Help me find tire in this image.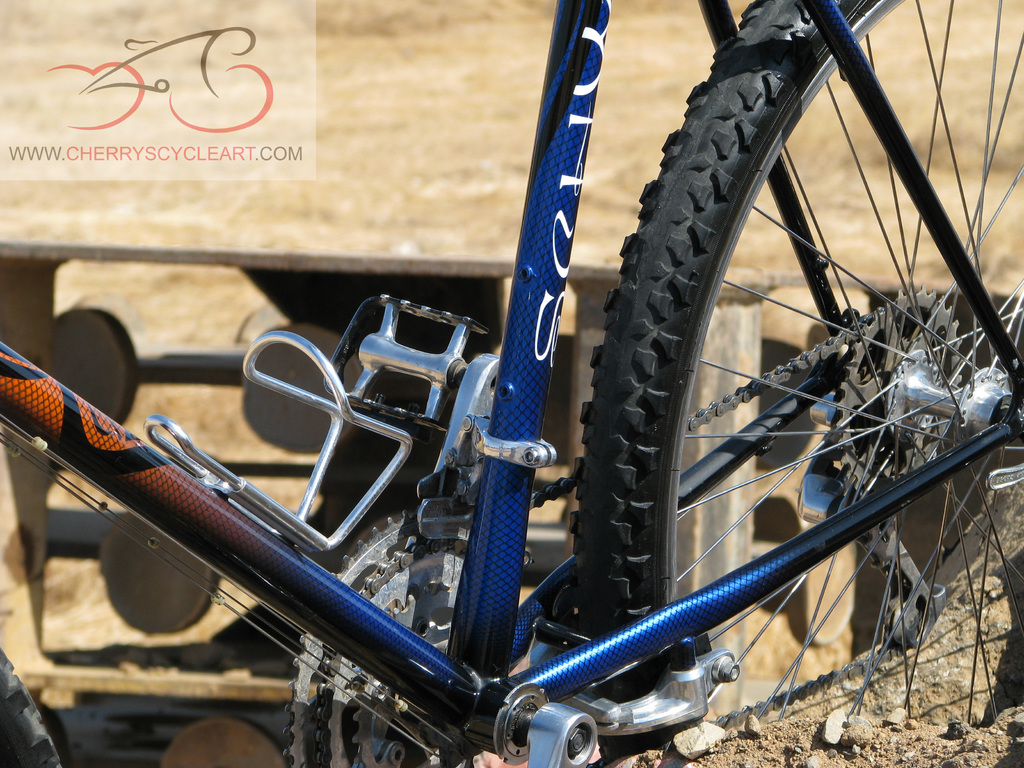
Found it: <bbox>0, 648, 65, 767</bbox>.
